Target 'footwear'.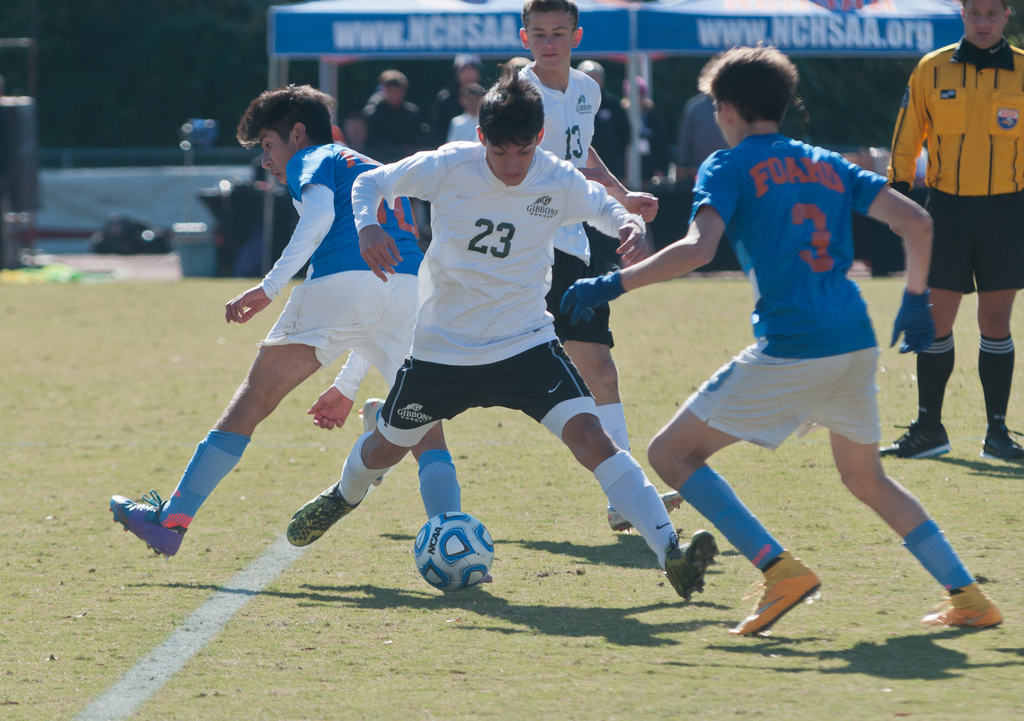
Target region: 360, 394, 390, 489.
